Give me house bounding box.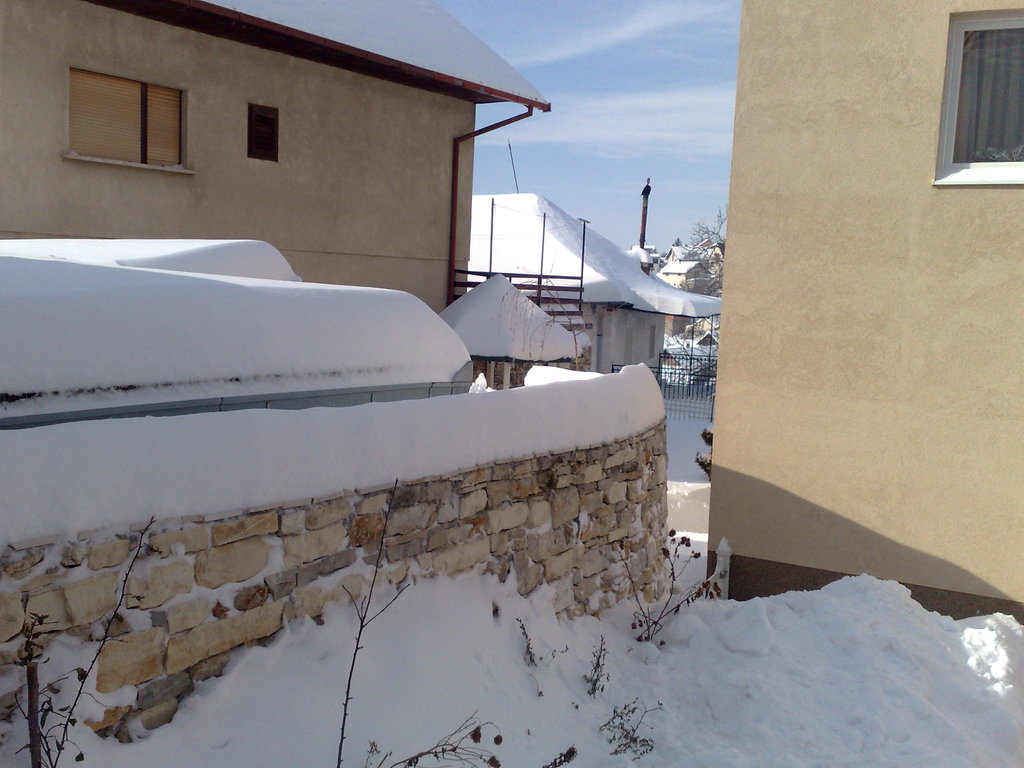
crop(458, 182, 720, 379).
